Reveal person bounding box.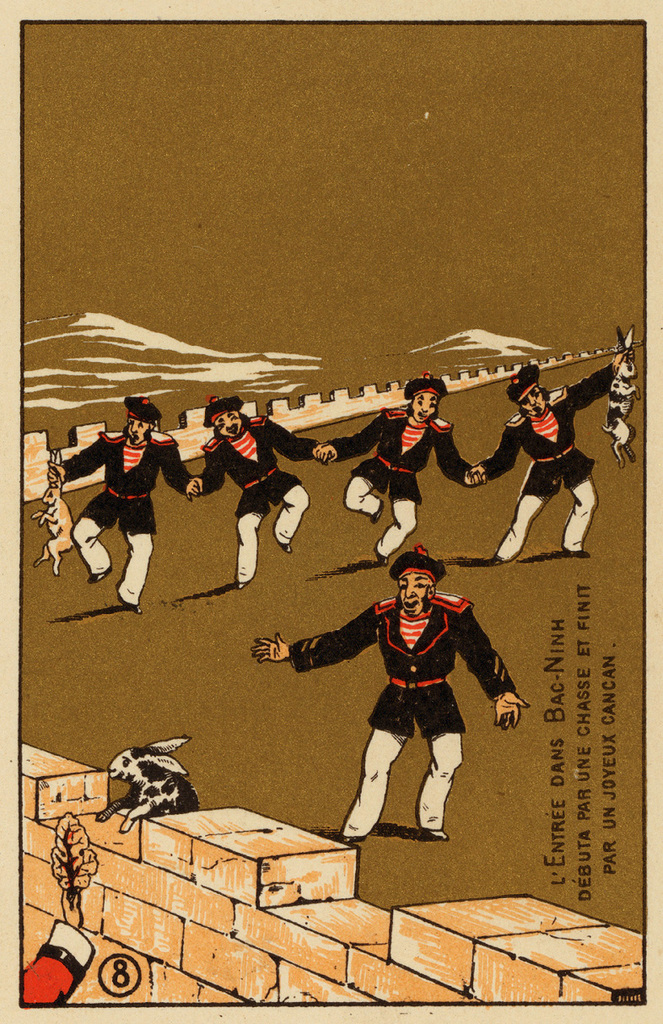
Revealed: locate(71, 400, 212, 622).
